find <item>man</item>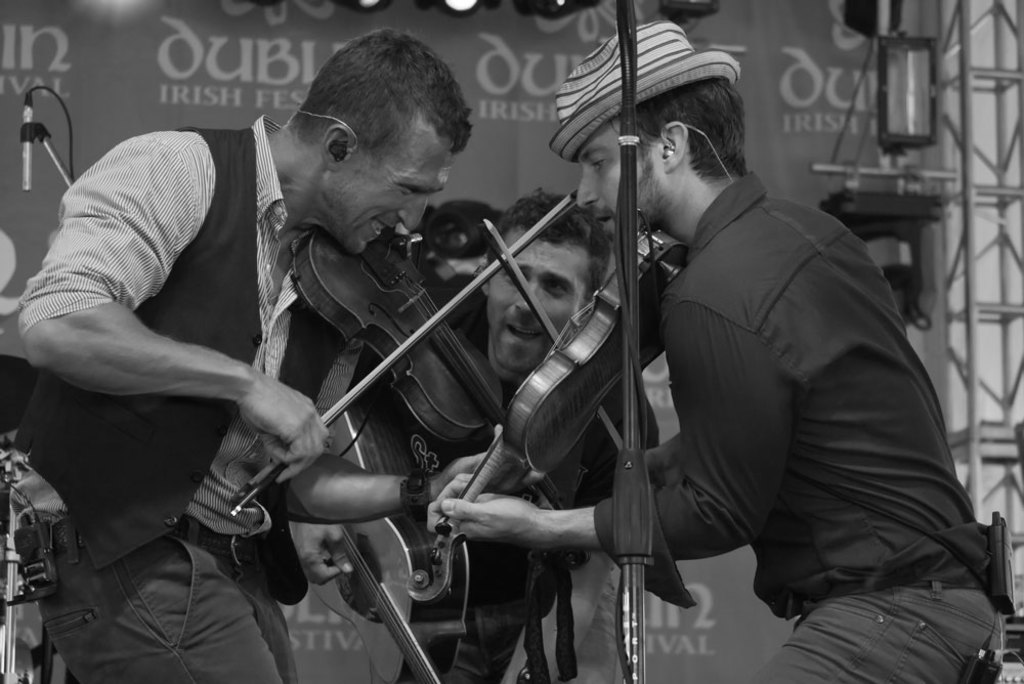
BBox(9, 23, 550, 683)
